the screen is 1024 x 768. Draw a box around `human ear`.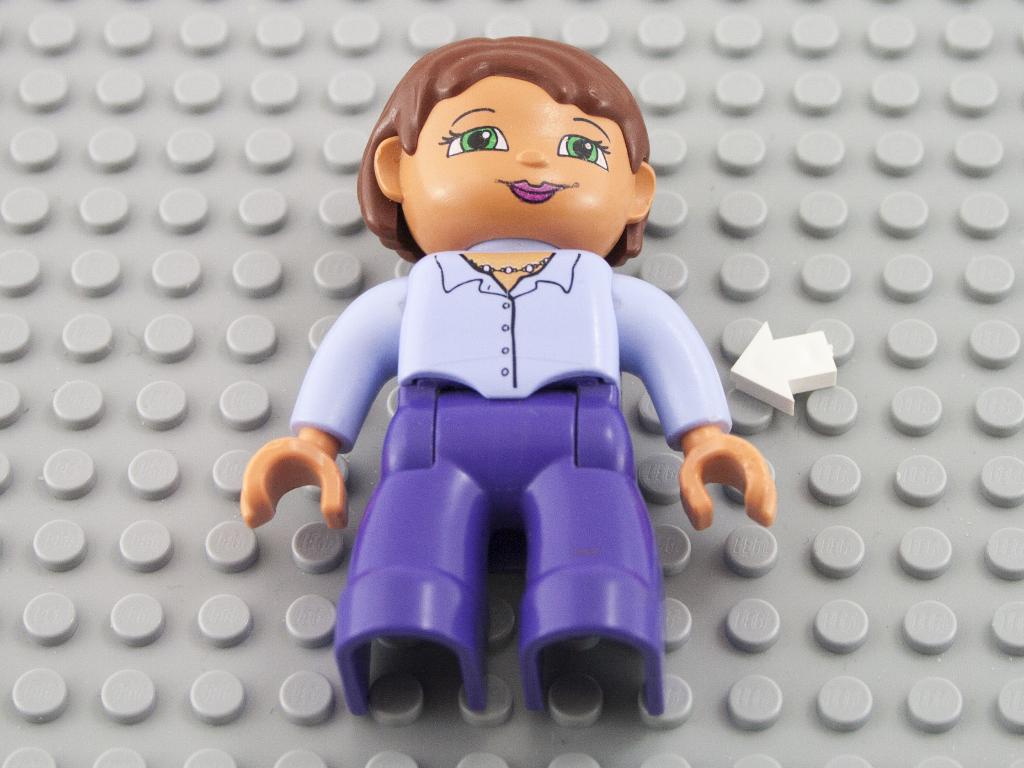
[623,161,658,225].
